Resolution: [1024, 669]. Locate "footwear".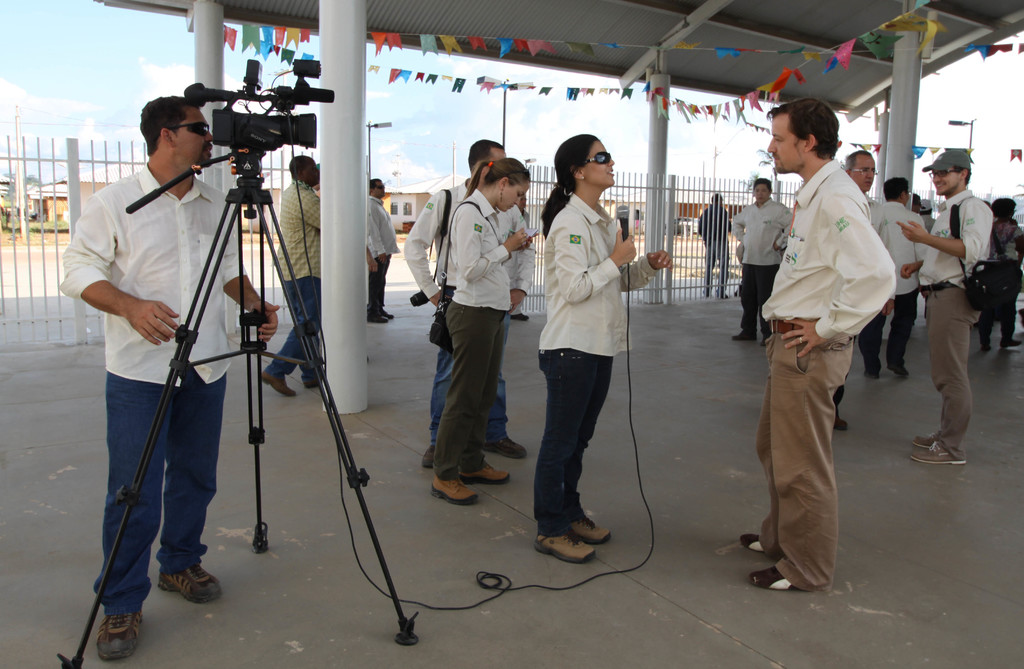
crop(459, 462, 509, 485).
